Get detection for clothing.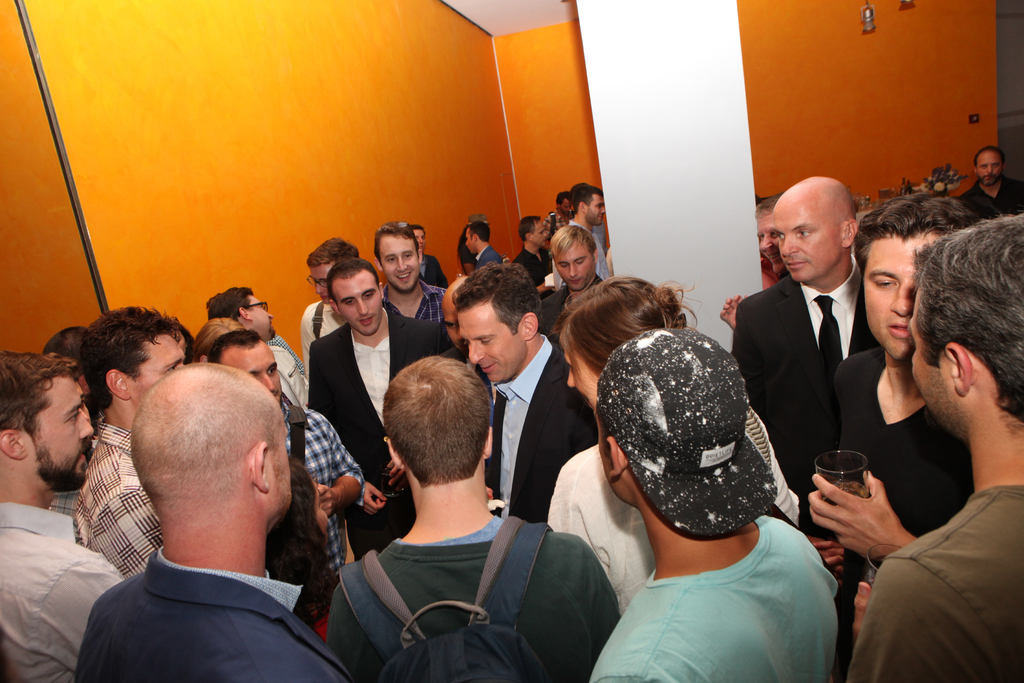
Detection: <box>70,422,169,580</box>.
